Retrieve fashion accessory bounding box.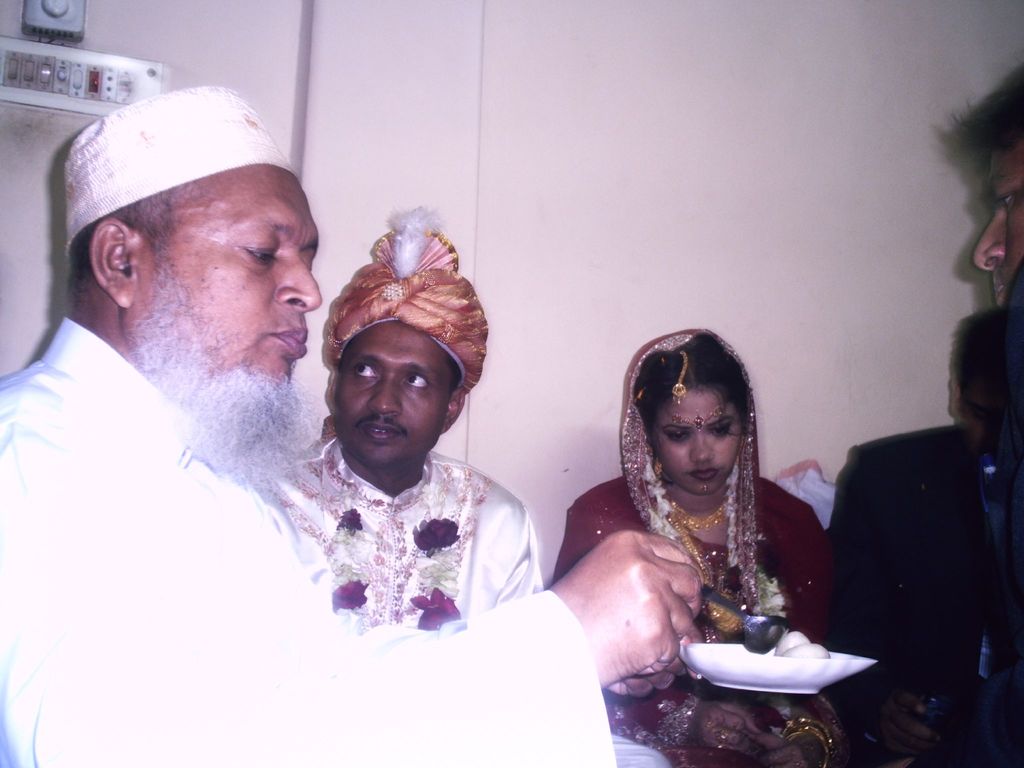
Bounding box: x1=666 y1=492 x2=737 y2=532.
